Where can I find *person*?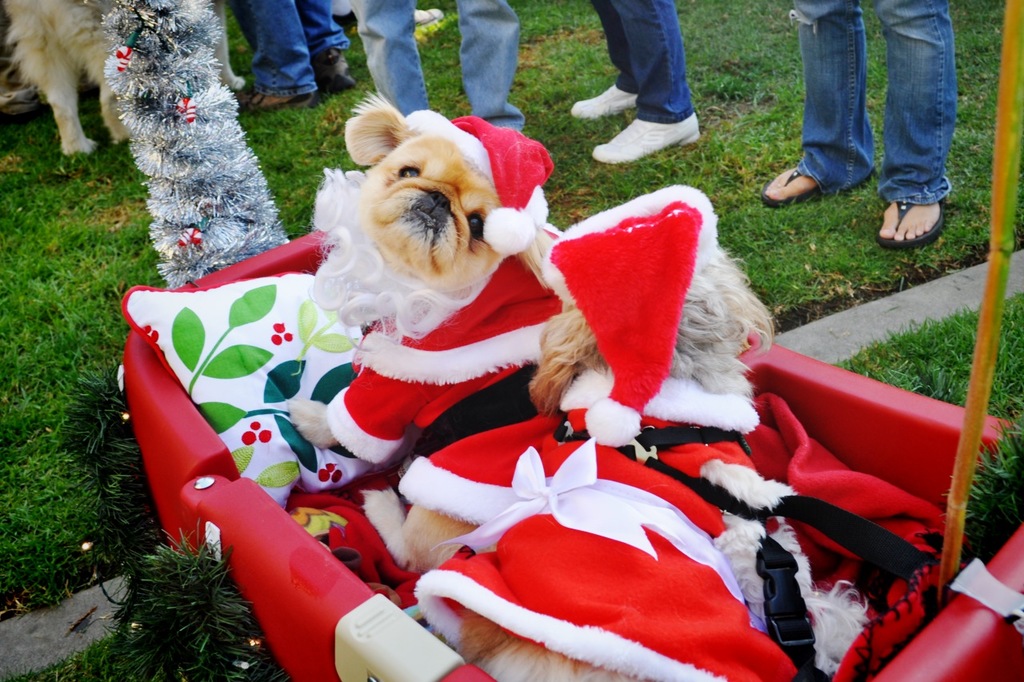
You can find it at {"left": 761, "top": 0, "right": 949, "bottom": 242}.
